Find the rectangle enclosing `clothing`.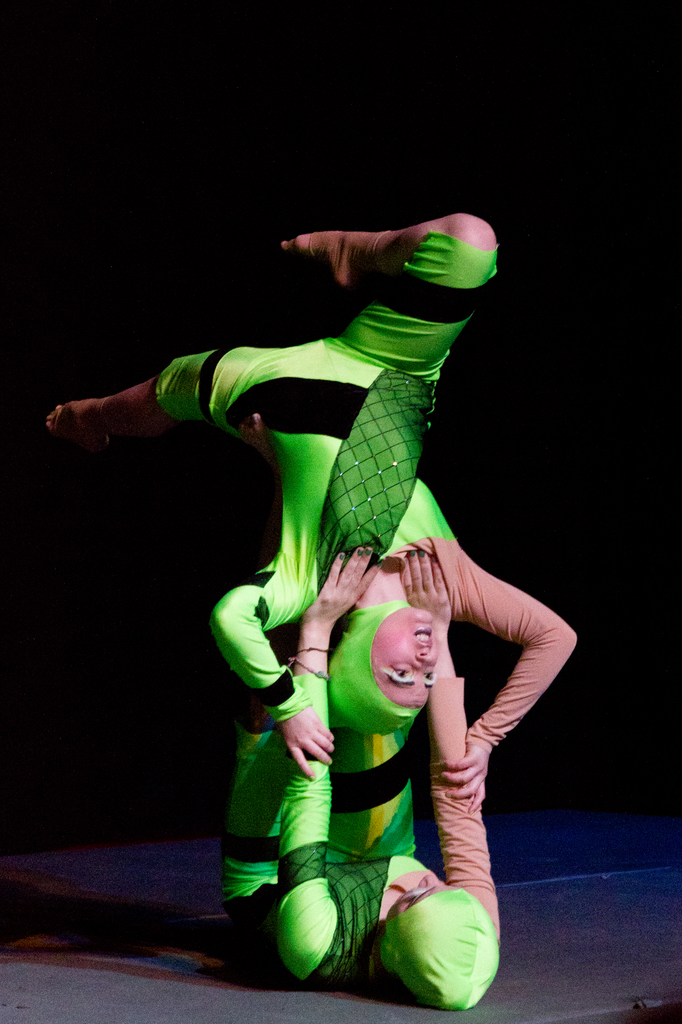
[214, 674, 440, 997].
